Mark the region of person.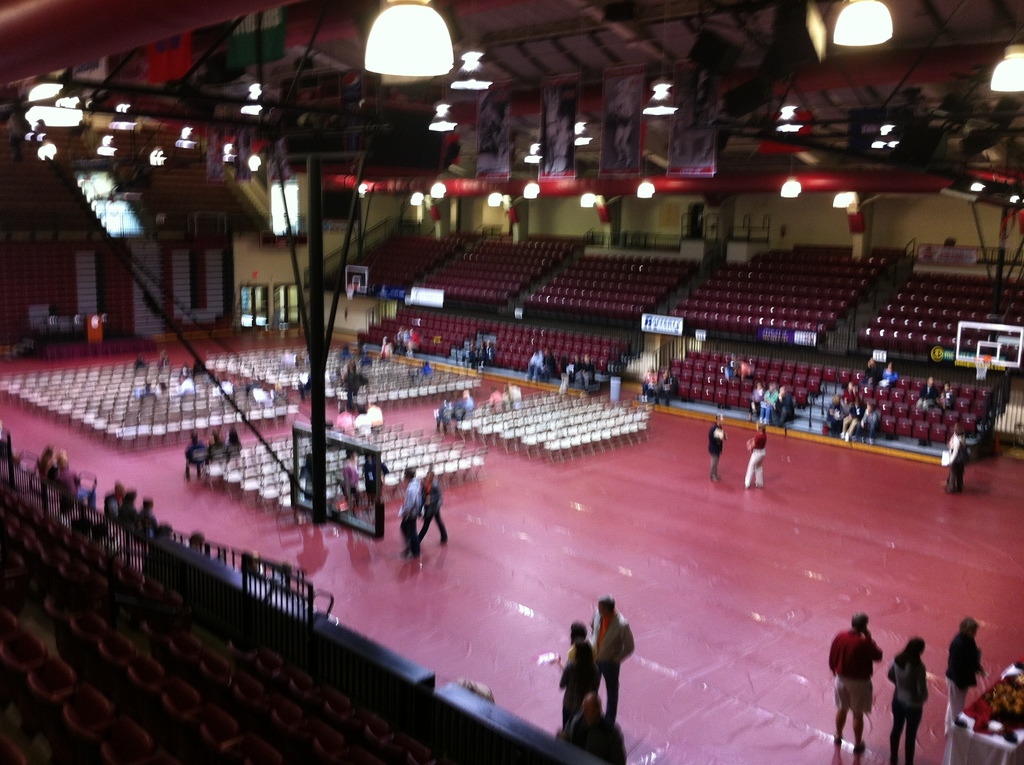
Region: 936,608,985,736.
